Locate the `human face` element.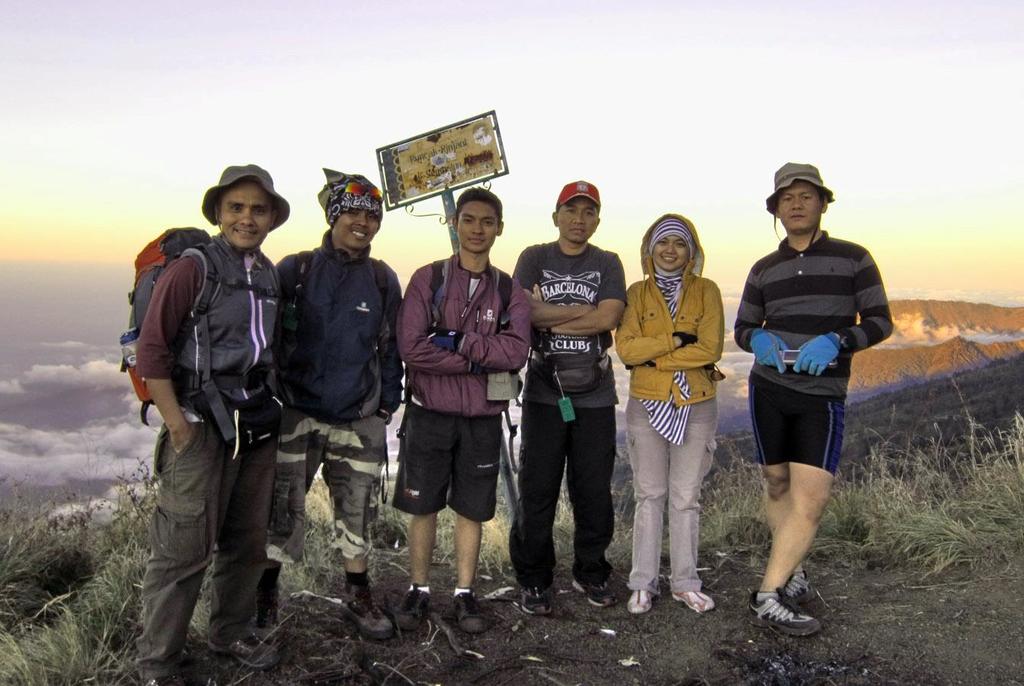
Element bbox: pyautogui.locateOnScreen(333, 199, 383, 256).
